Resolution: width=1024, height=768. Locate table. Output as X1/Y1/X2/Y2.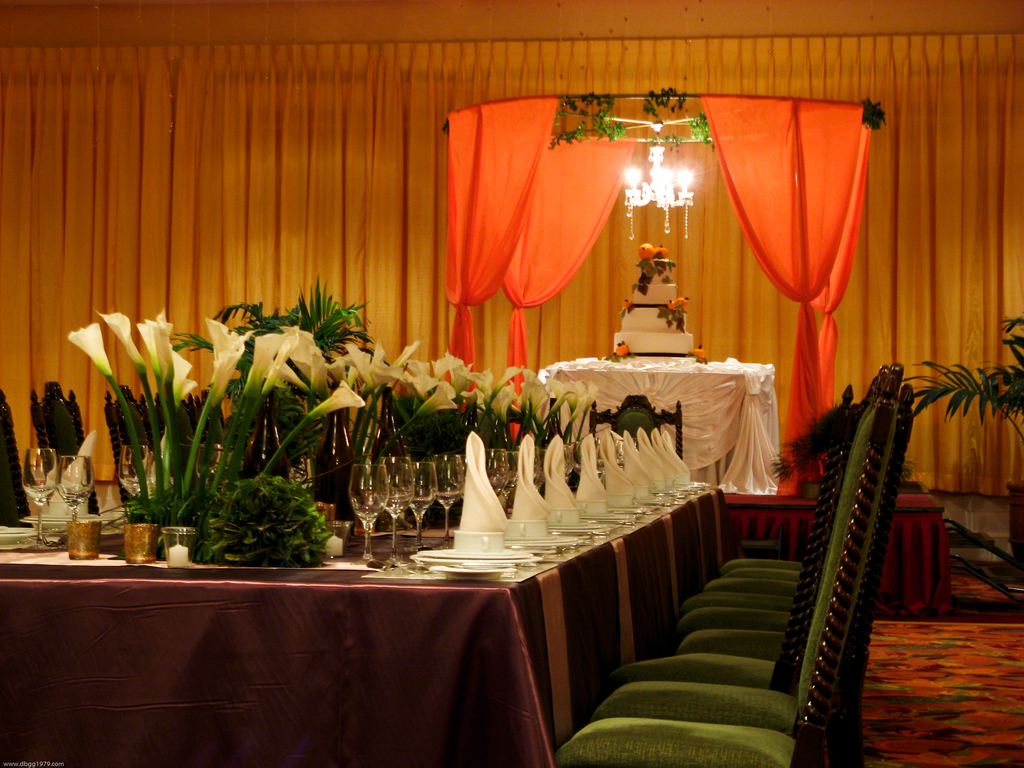
536/352/780/496.
